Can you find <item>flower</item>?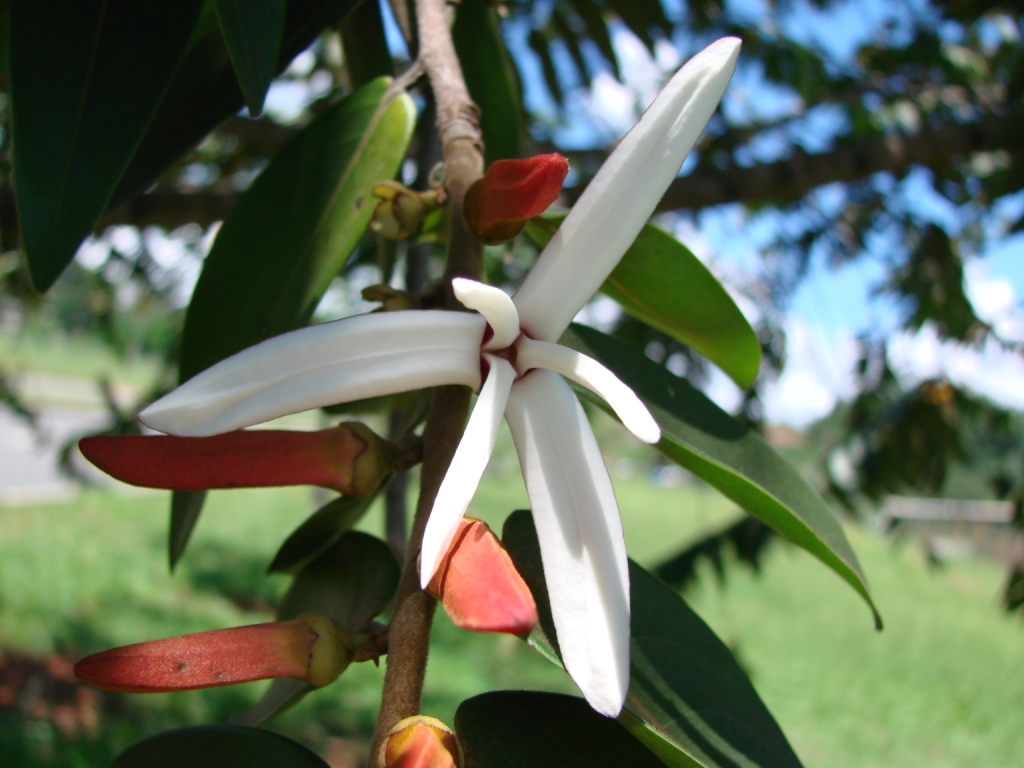
Yes, bounding box: {"left": 194, "top": 118, "right": 704, "bottom": 690}.
